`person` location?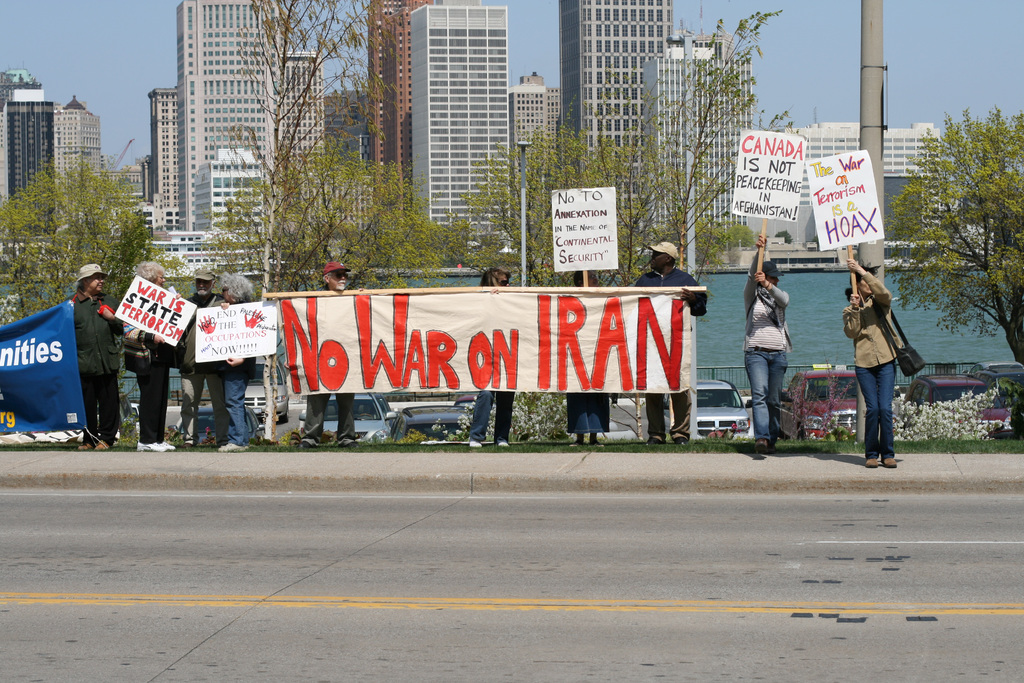
(x1=634, y1=242, x2=708, y2=444)
